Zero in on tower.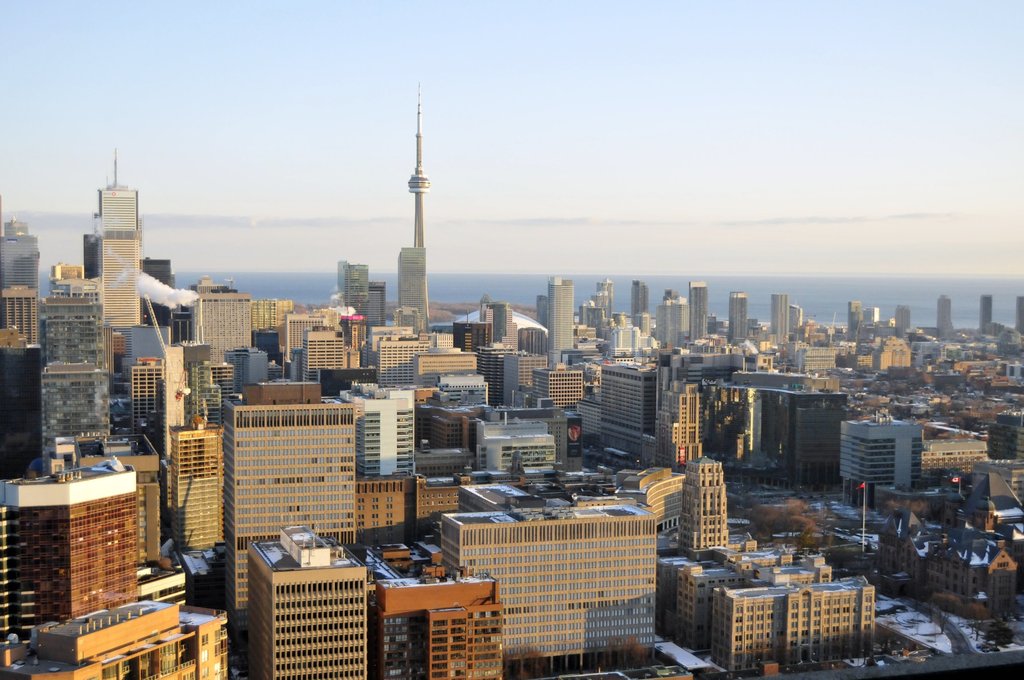
Zeroed in: <region>628, 279, 652, 316</region>.
